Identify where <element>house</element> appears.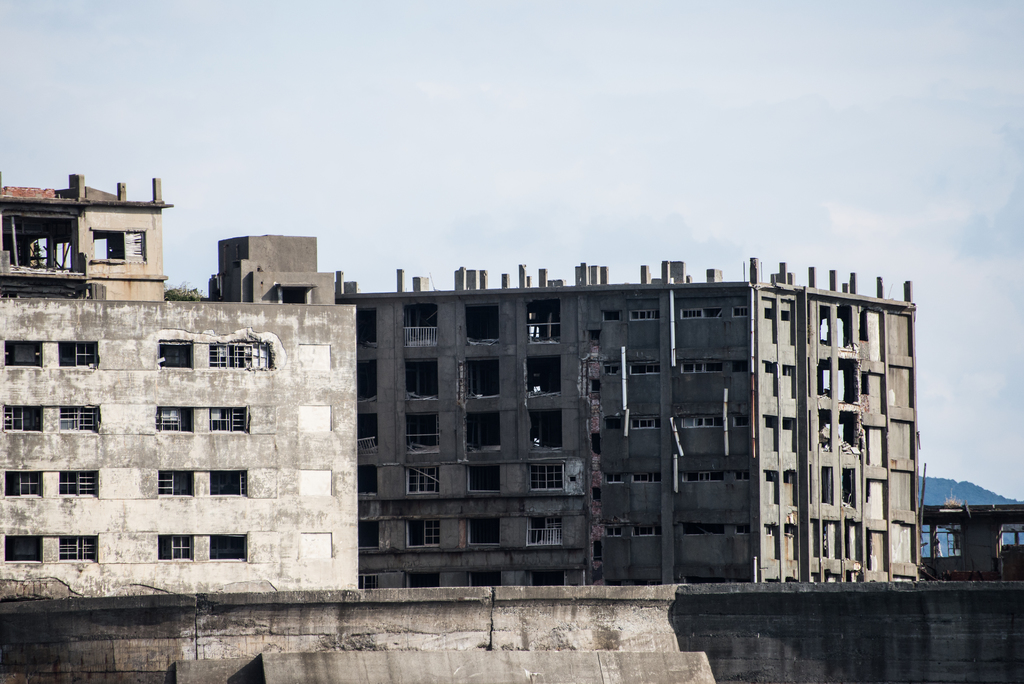
Appears at [4, 303, 363, 608].
